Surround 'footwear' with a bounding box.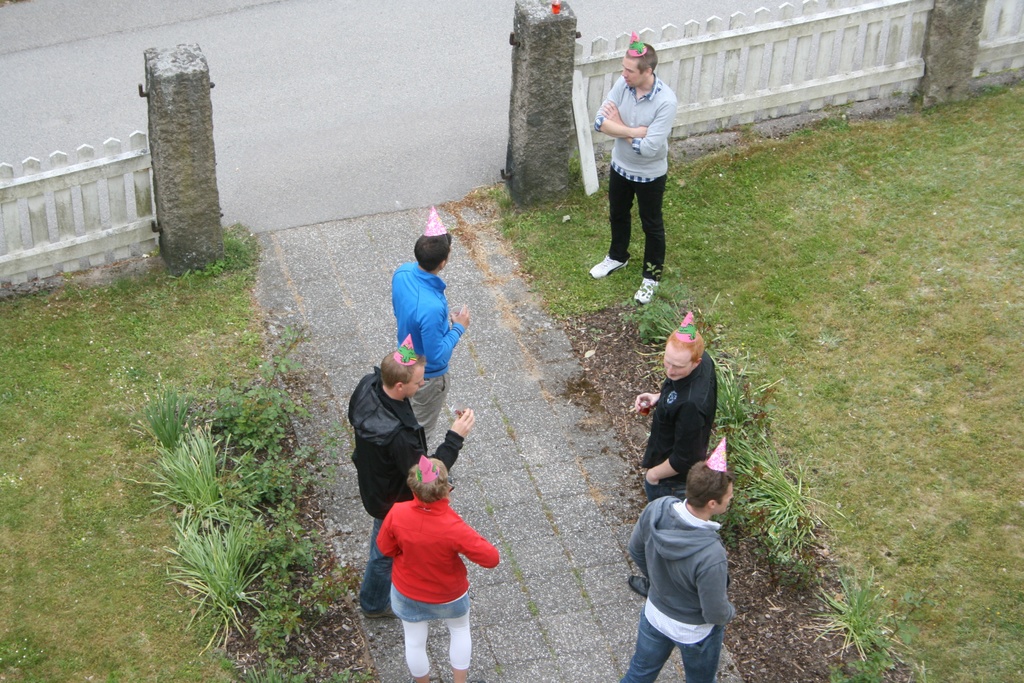
select_region(633, 277, 659, 306).
